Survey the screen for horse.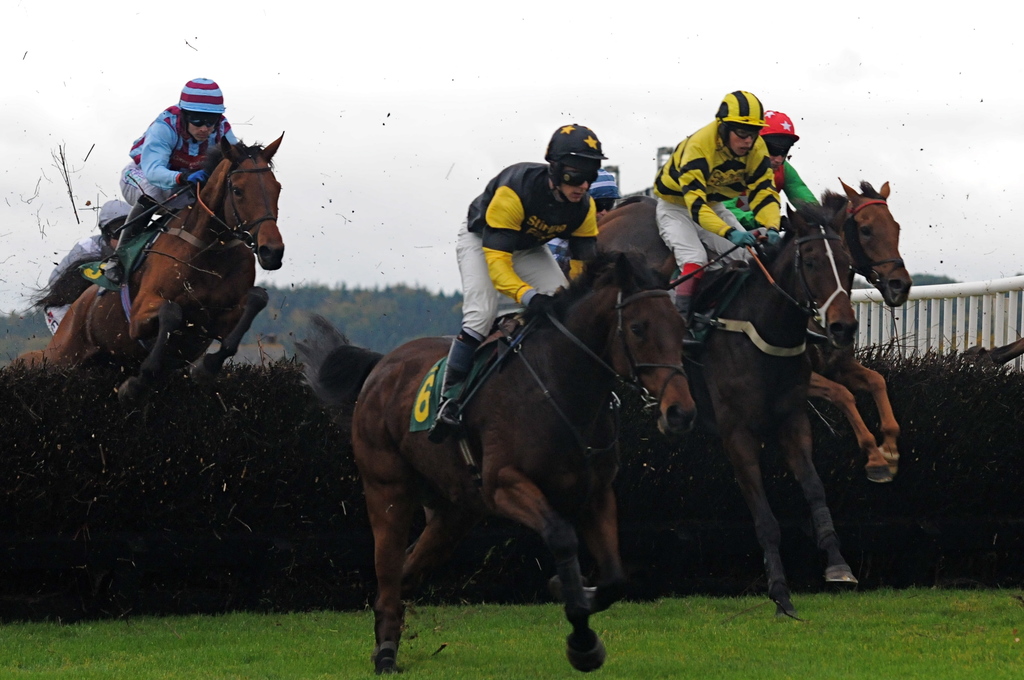
Survey found: (x1=288, y1=245, x2=701, y2=676).
